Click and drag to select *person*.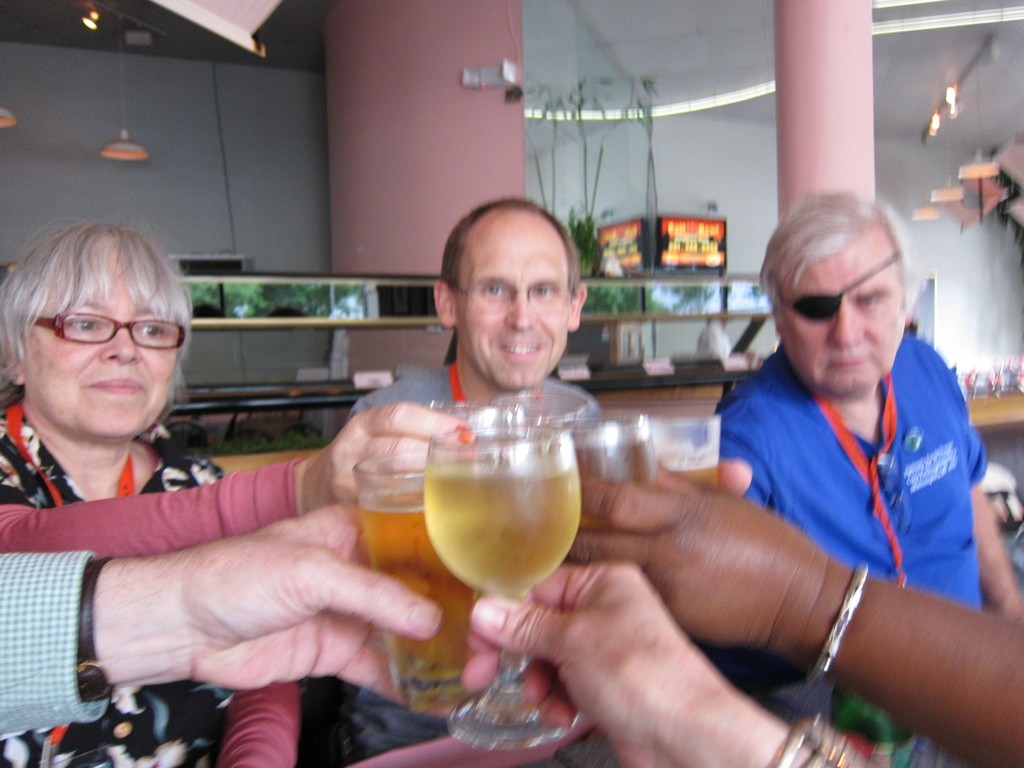
Selection: 0,500,529,741.
